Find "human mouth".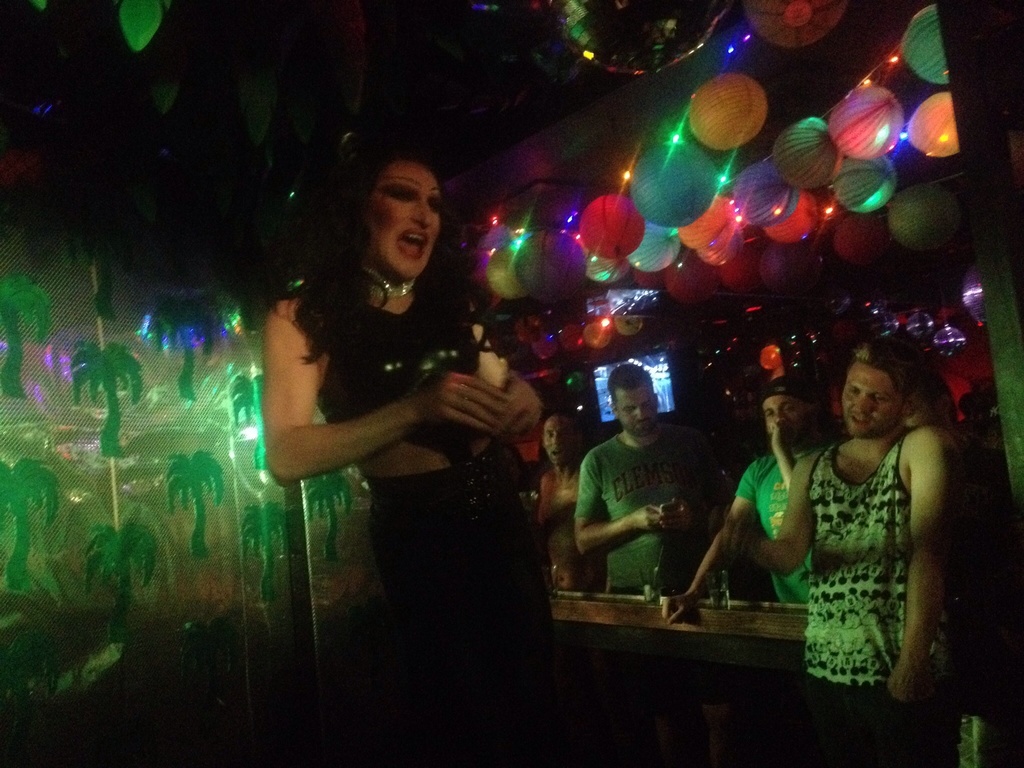
crop(849, 416, 870, 429).
